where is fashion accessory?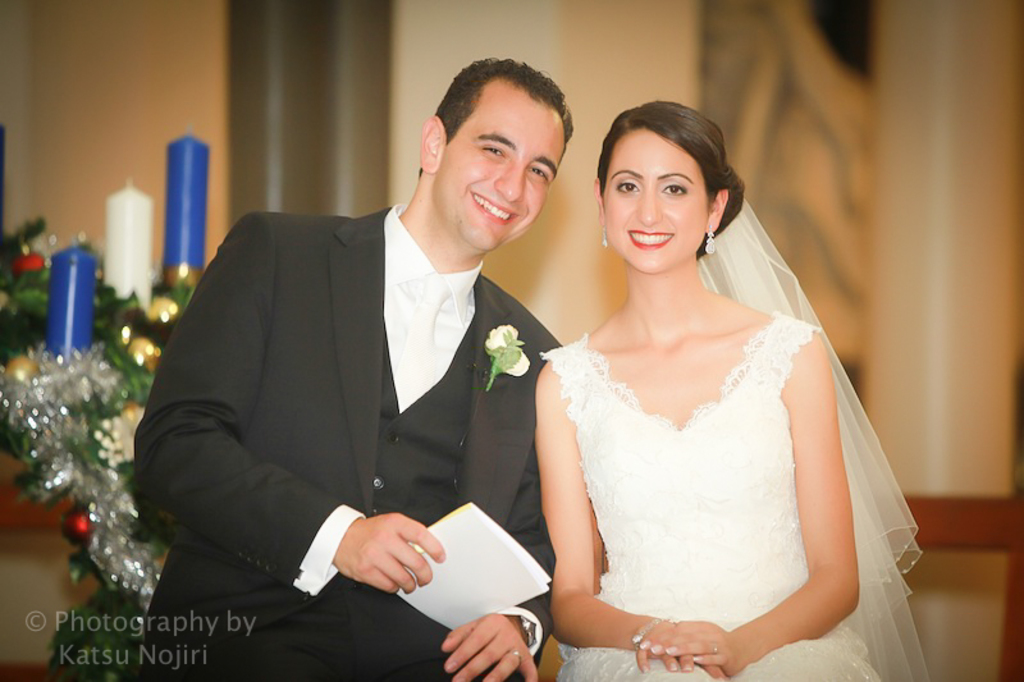
(520, 614, 538, 647).
